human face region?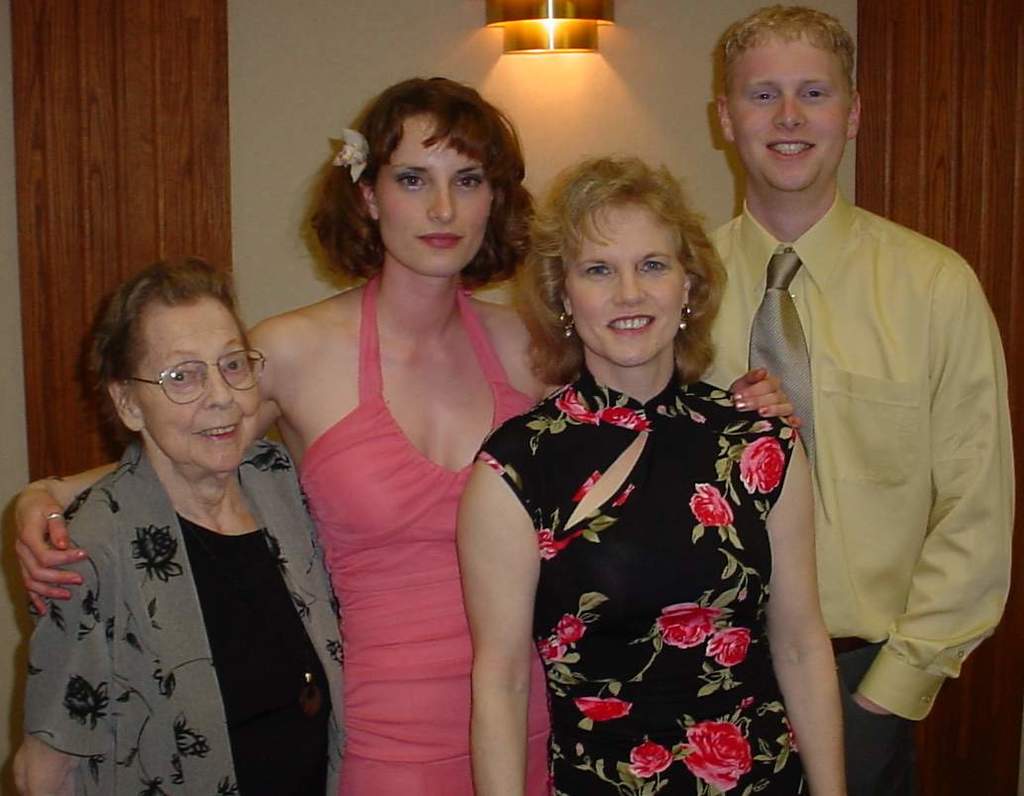
[x1=560, y1=206, x2=682, y2=366]
